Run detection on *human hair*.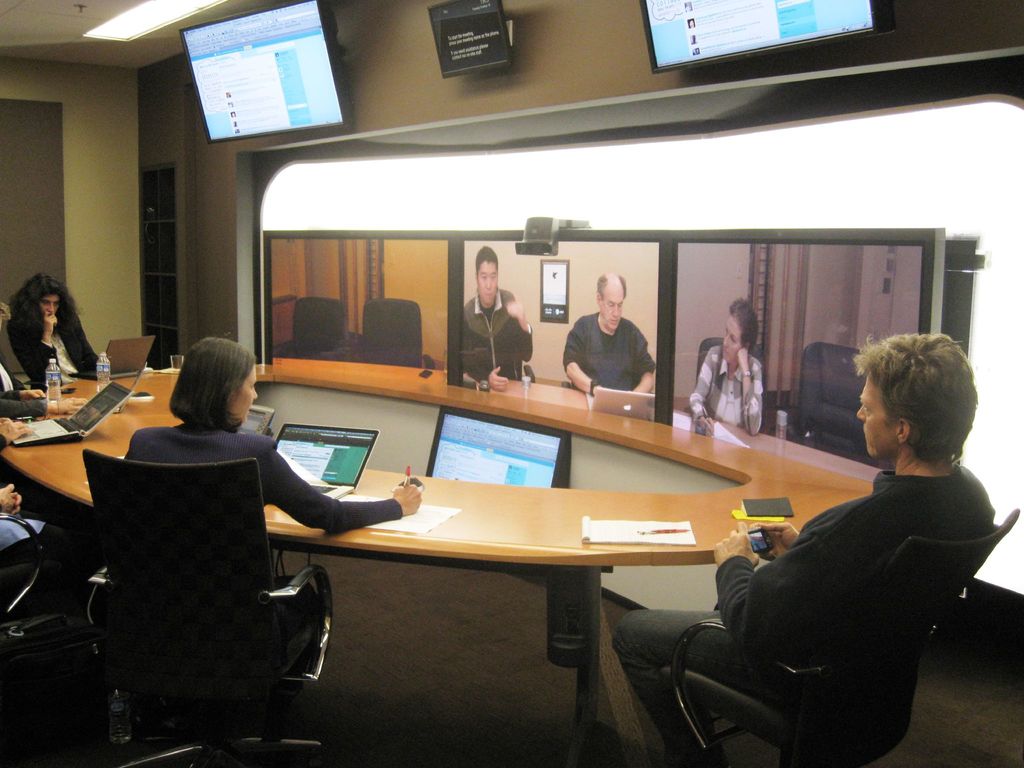
Result: bbox=[474, 243, 497, 281].
